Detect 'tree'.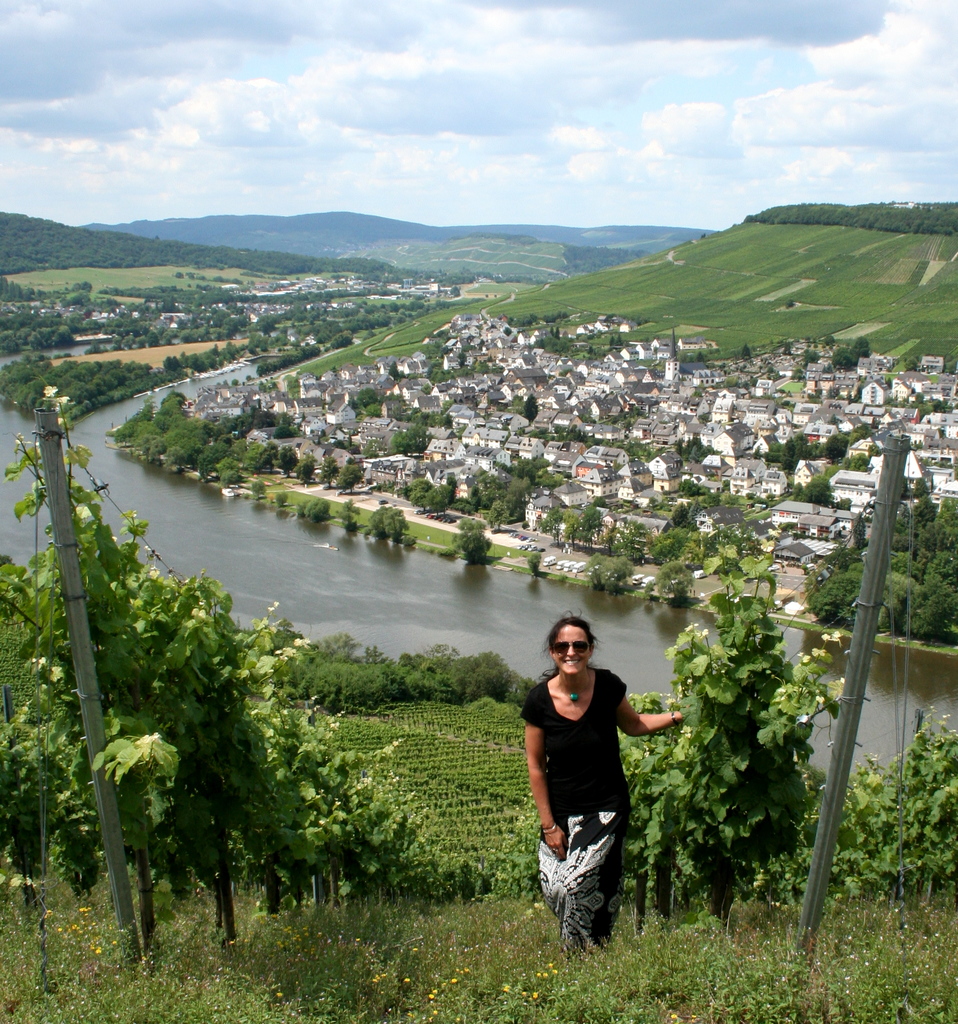
Detected at <region>769, 493, 774, 500</region>.
